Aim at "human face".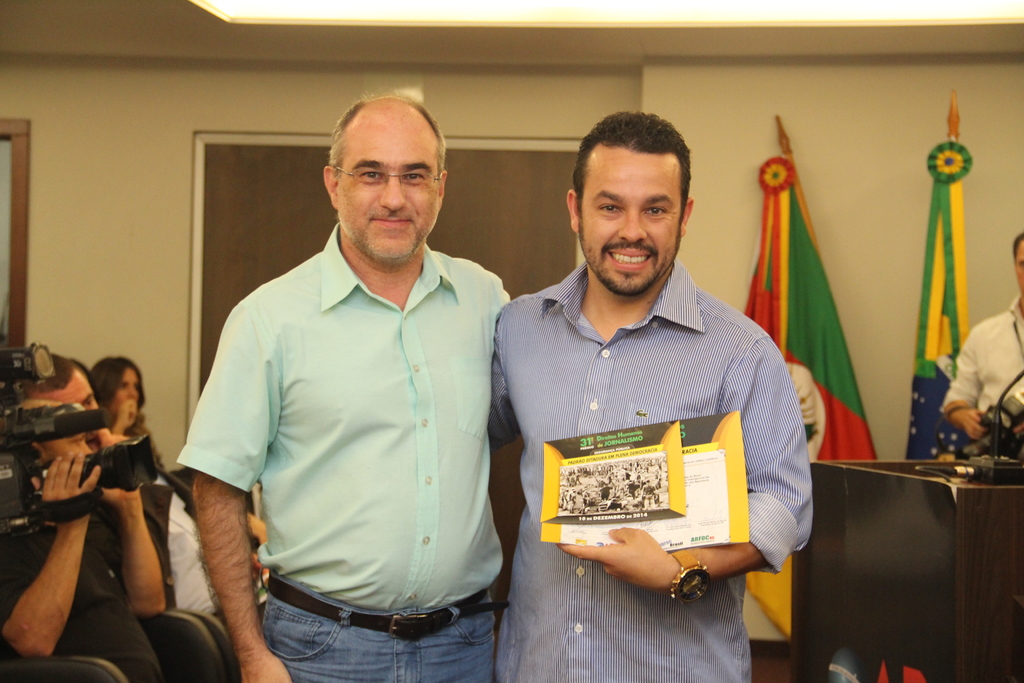
Aimed at (x1=1016, y1=240, x2=1023, y2=290).
